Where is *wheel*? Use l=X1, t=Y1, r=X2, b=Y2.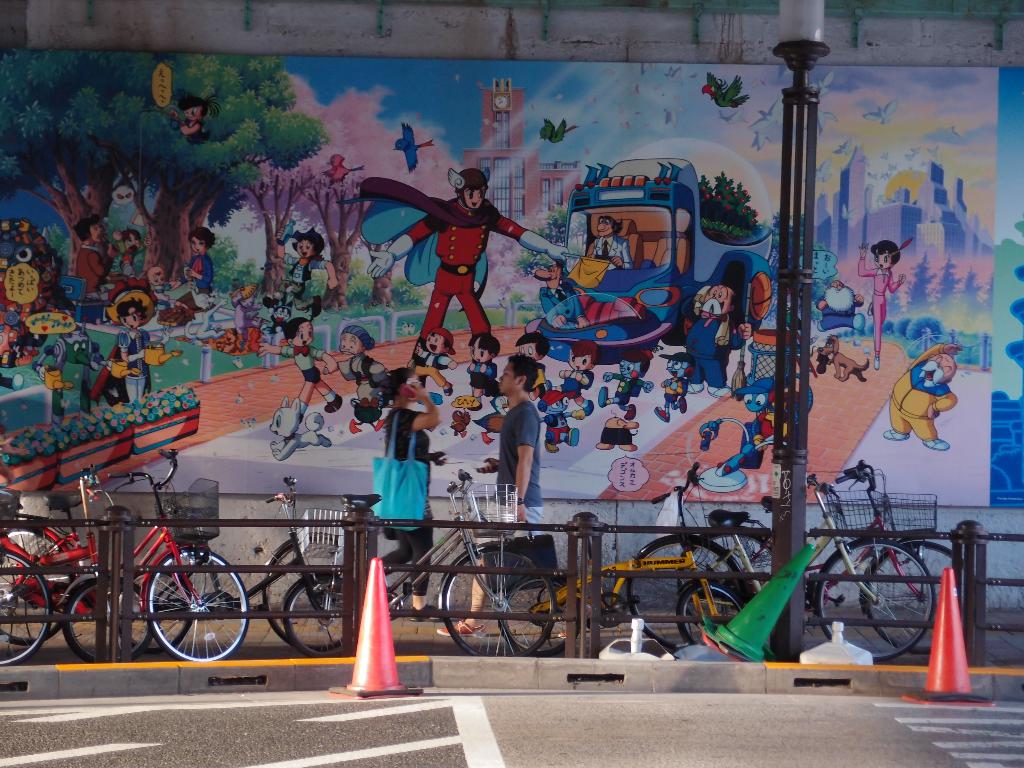
l=673, t=579, r=733, b=635.
